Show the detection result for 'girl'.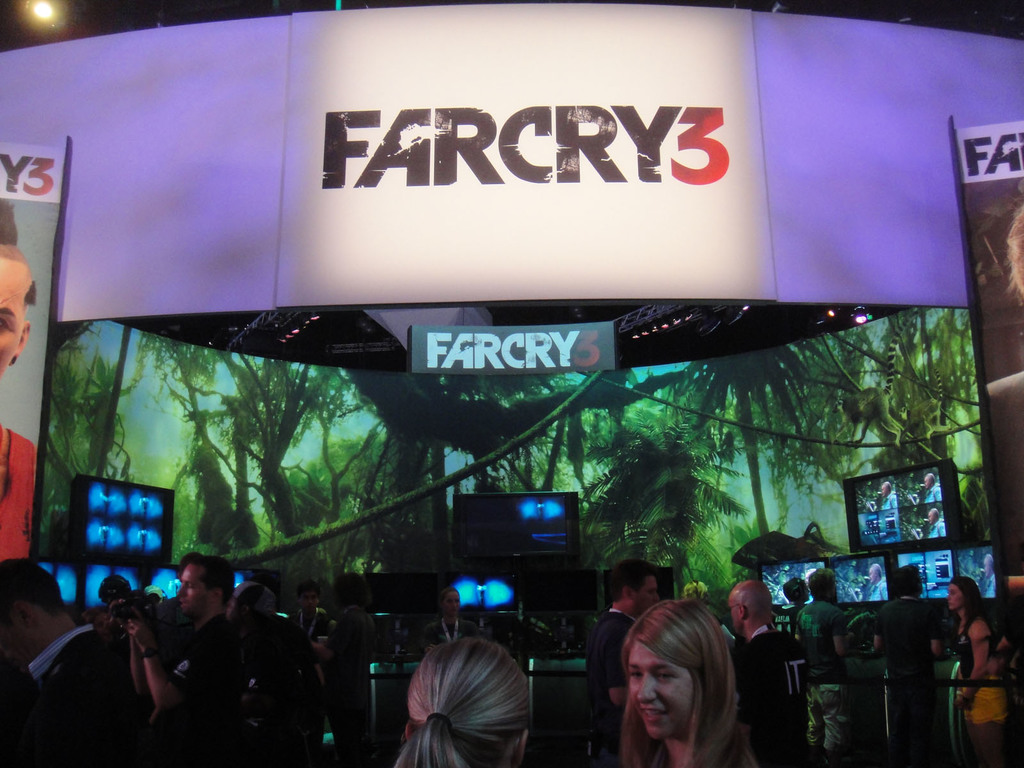
x1=617 y1=595 x2=752 y2=764.
